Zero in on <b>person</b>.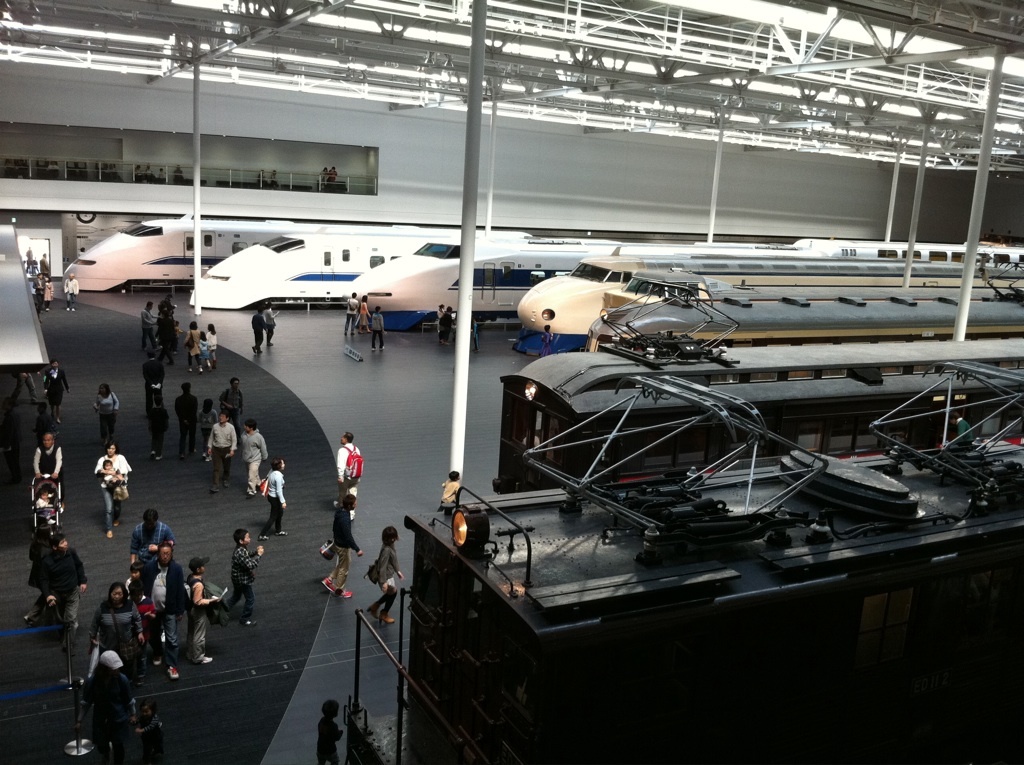
Zeroed in: (left=145, top=350, right=166, bottom=415).
